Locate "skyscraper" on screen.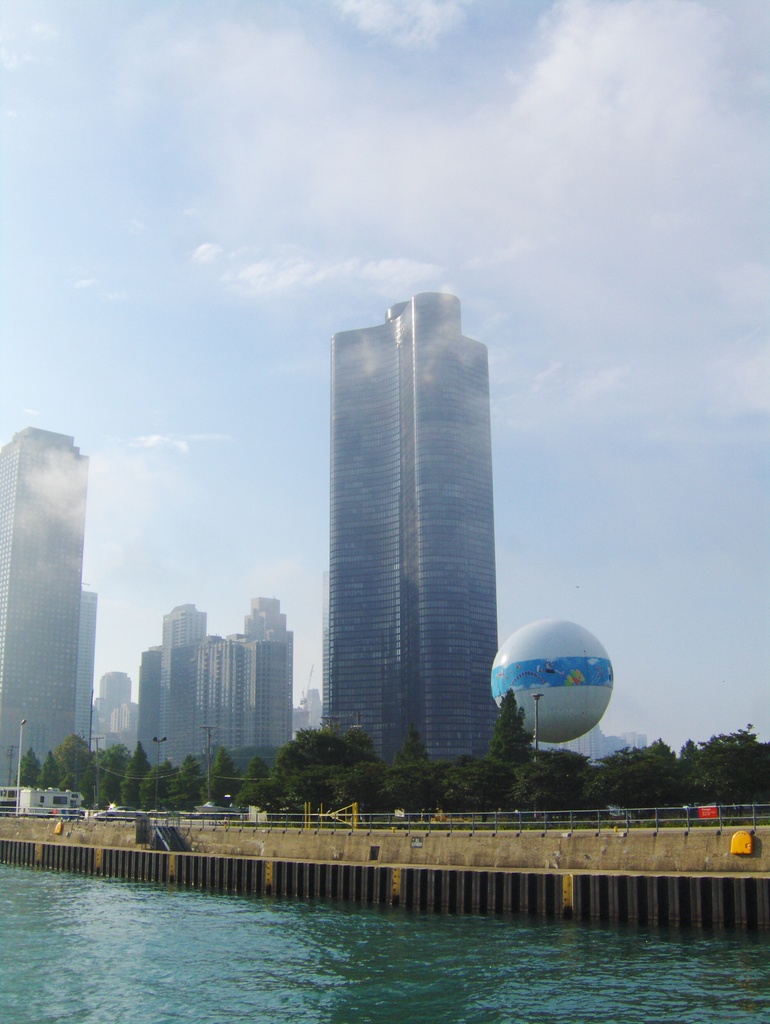
On screen at detection(0, 424, 93, 822).
